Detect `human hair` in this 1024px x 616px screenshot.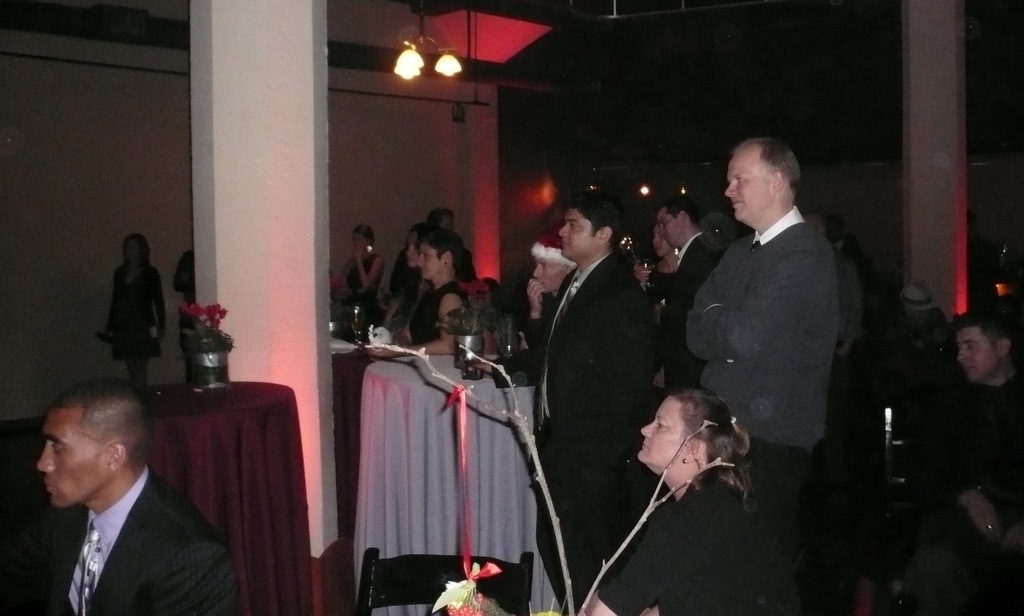
Detection: 353 224 376 244.
